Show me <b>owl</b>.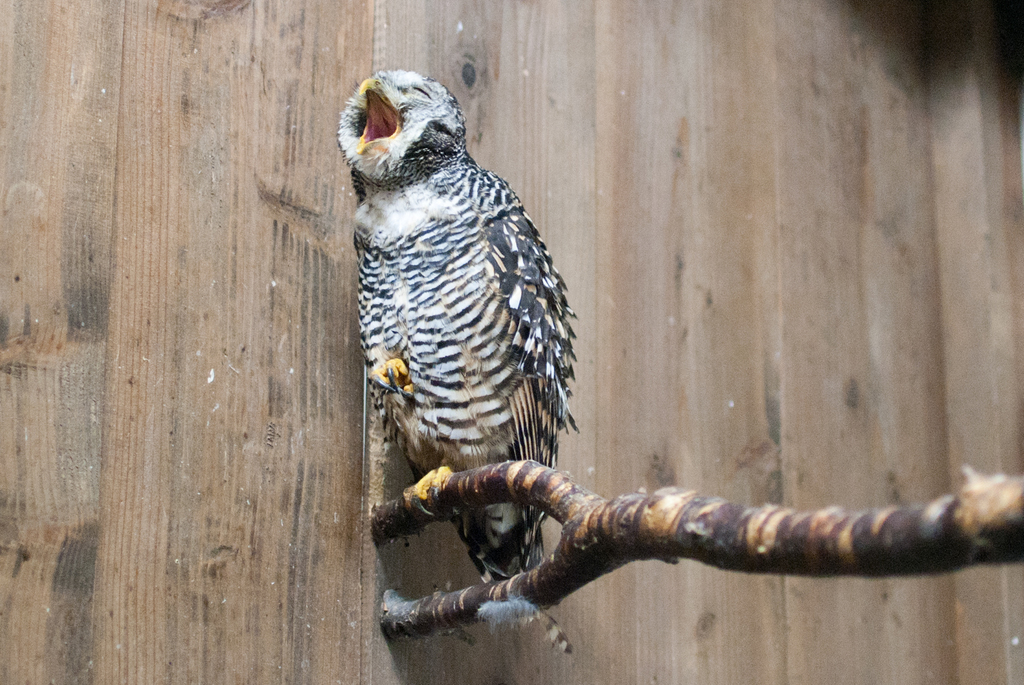
<b>owl</b> is here: {"left": 335, "top": 65, "right": 588, "bottom": 626}.
